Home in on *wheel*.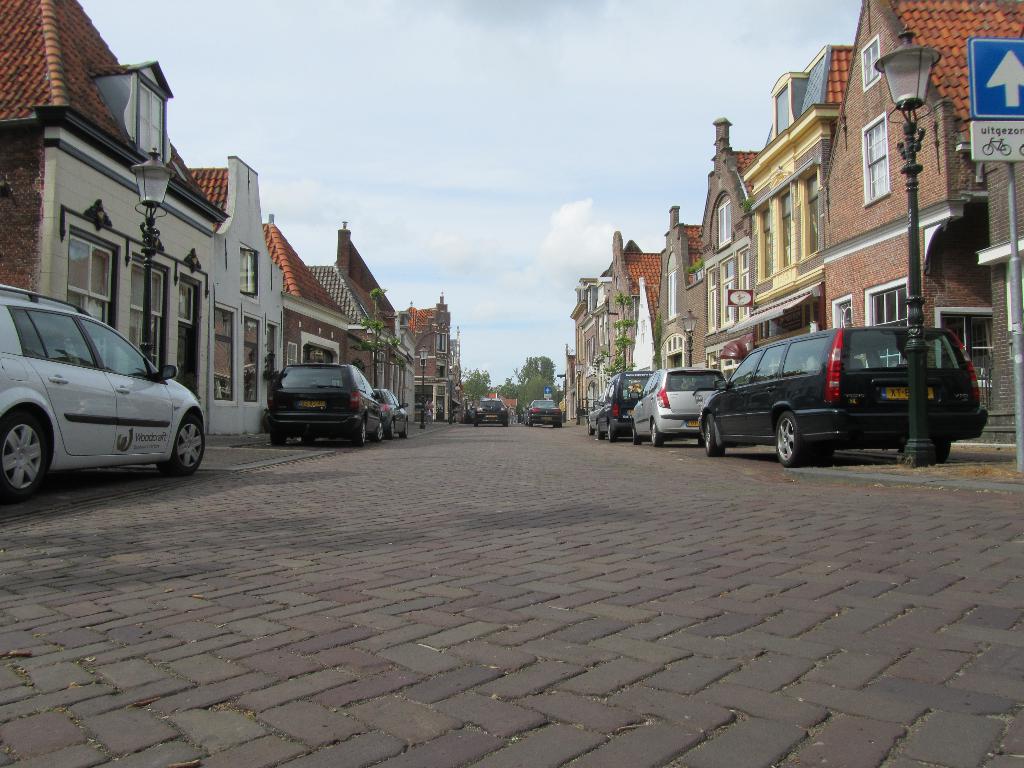
Homed in at region(0, 410, 51, 502).
